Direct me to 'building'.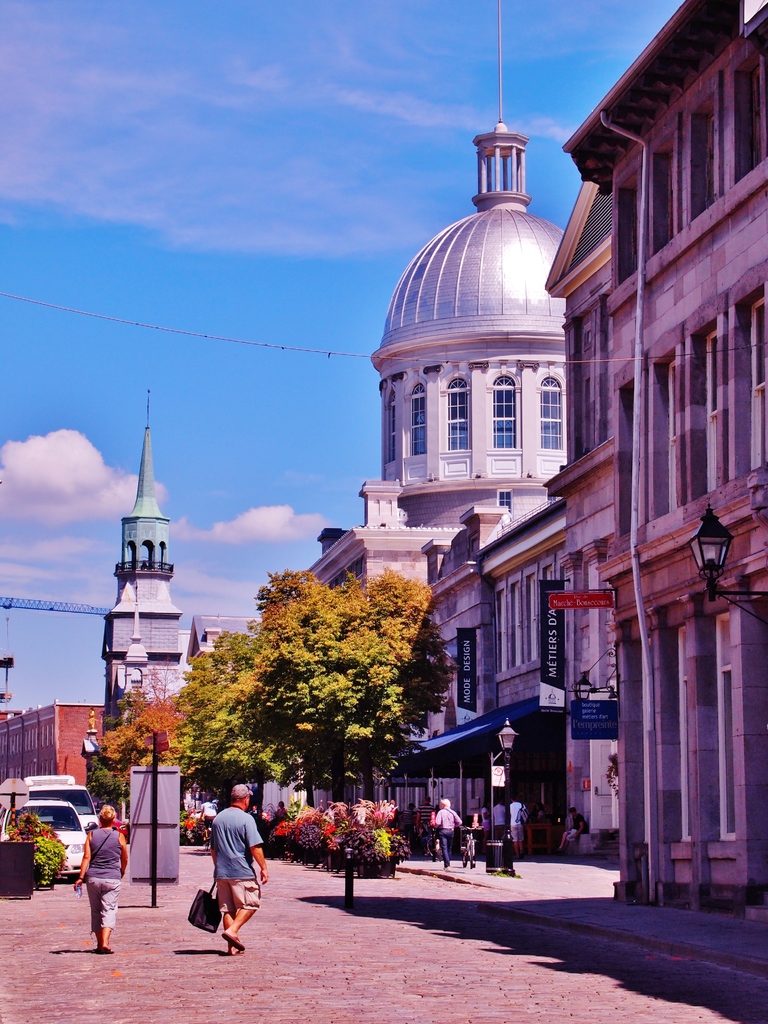
Direction: rect(545, 0, 767, 924).
